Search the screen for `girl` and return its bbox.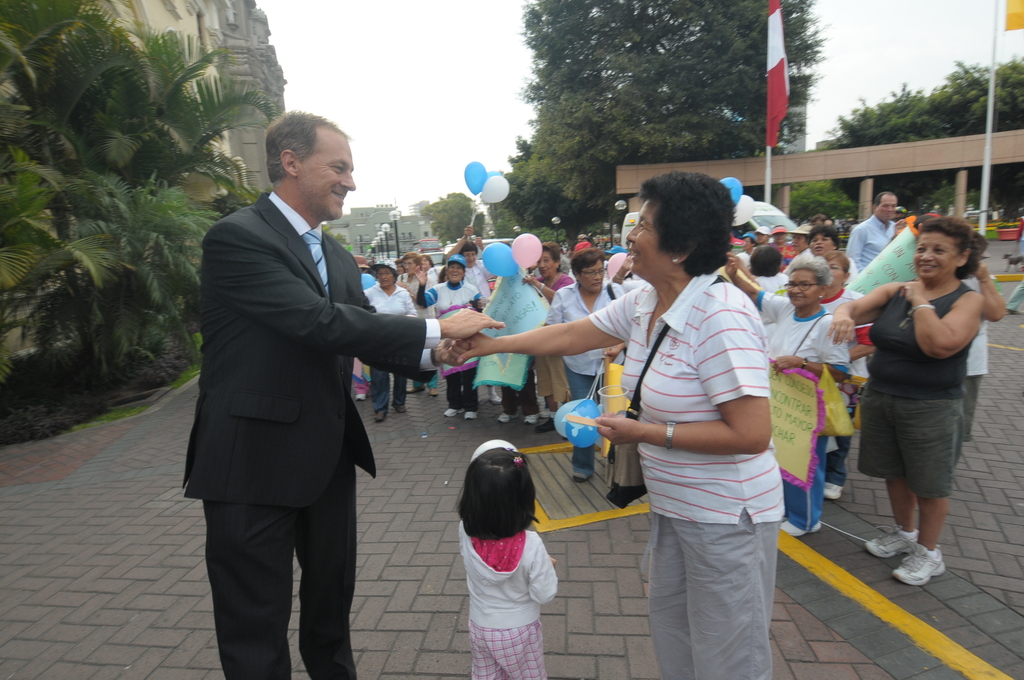
Found: x1=459 y1=445 x2=559 y2=679.
